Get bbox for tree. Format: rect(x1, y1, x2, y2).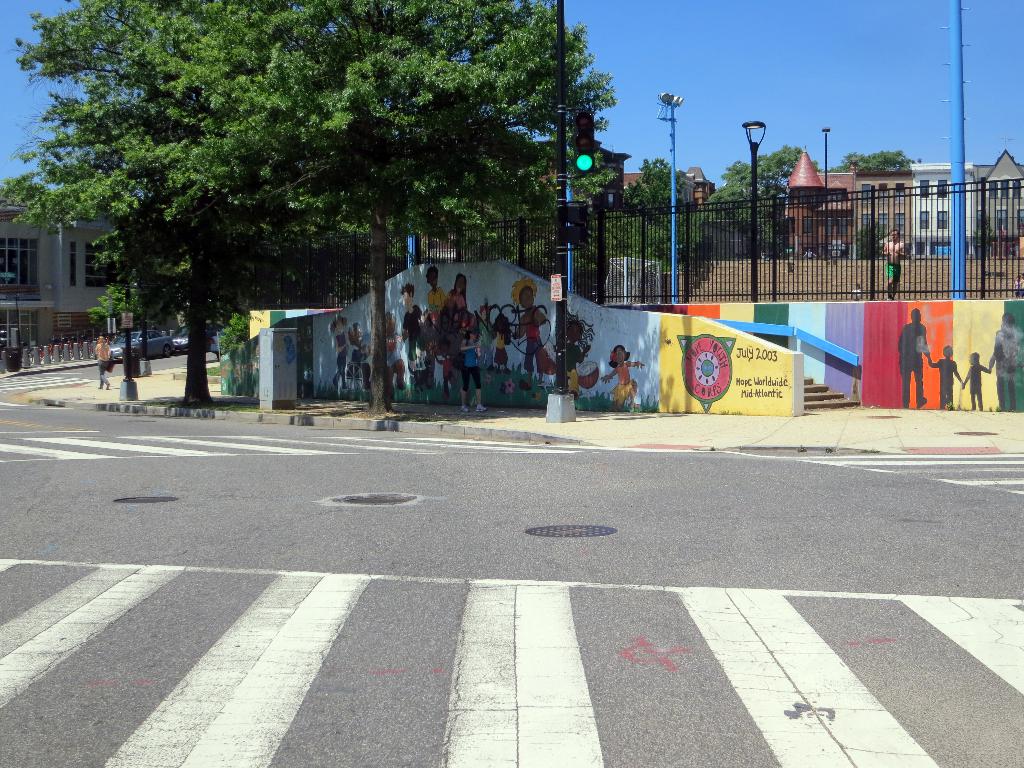
rect(975, 218, 999, 257).
